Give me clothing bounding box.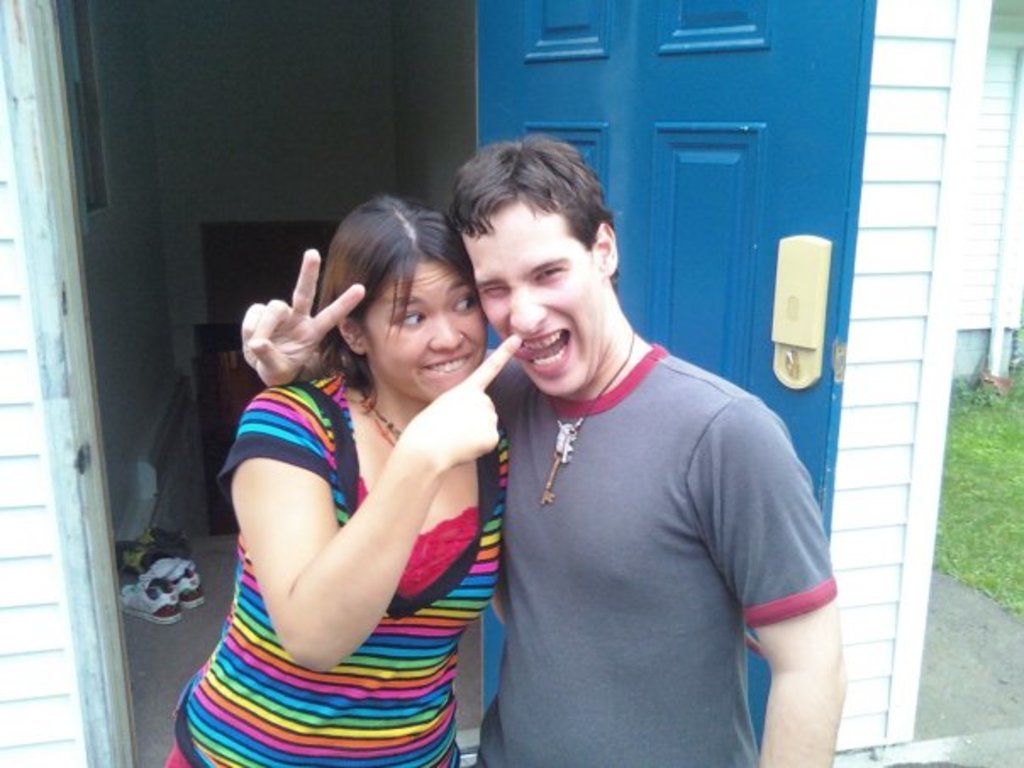
x1=173, y1=366, x2=514, y2=766.
